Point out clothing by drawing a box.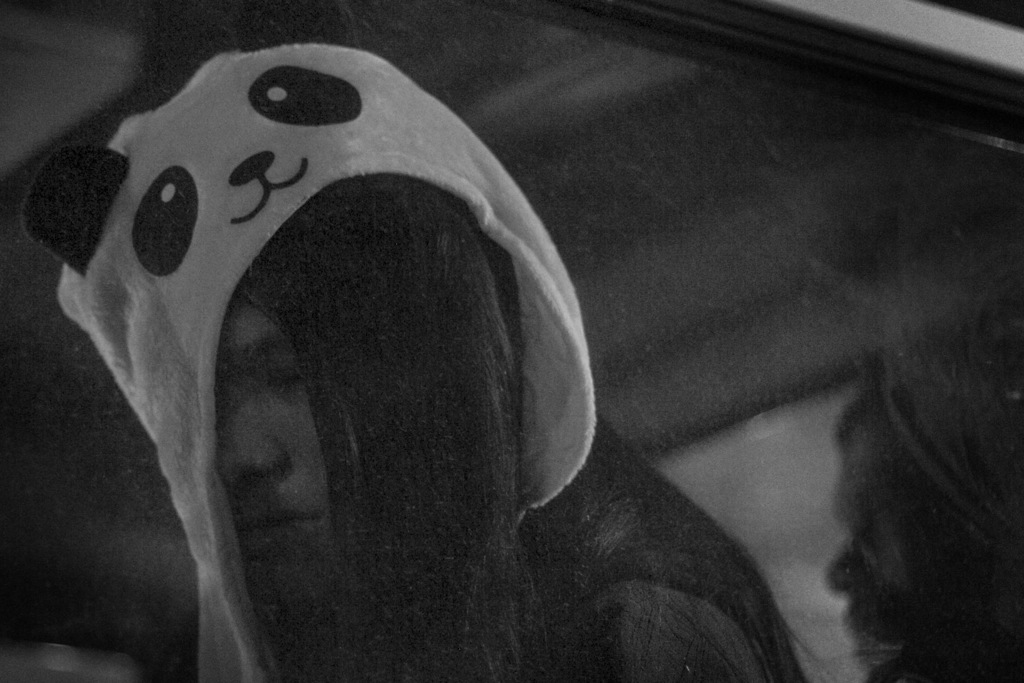
rect(838, 287, 1023, 609).
